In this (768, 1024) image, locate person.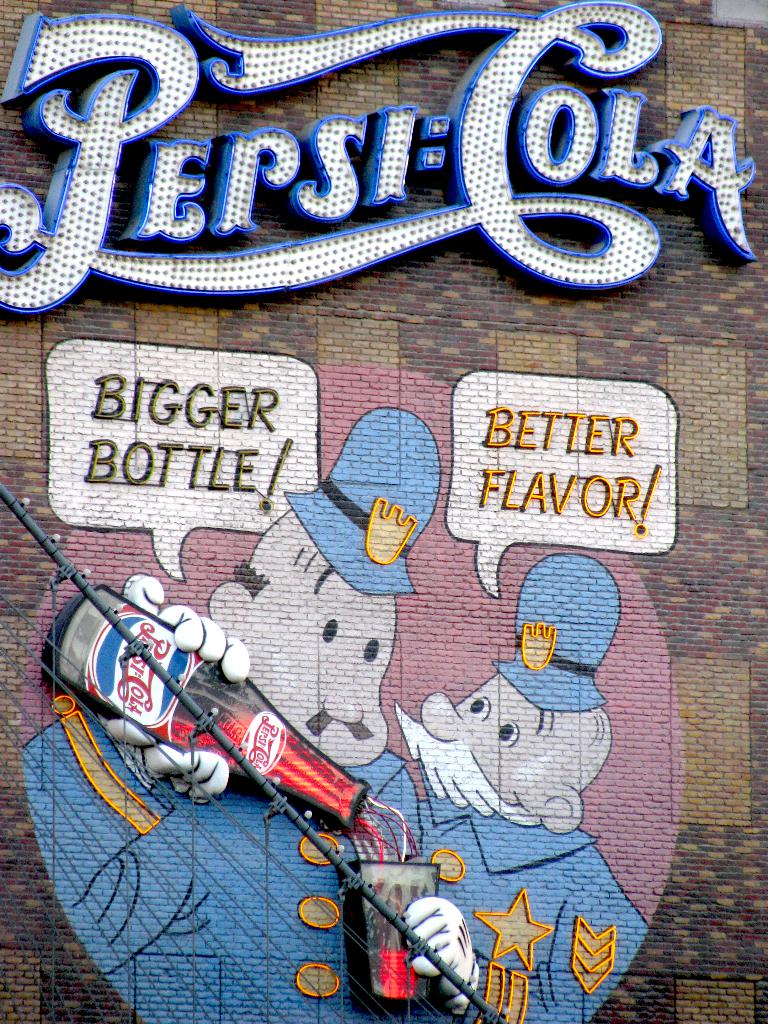
Bounding box: [left=19, top=404, right=481, bottom=1023].
